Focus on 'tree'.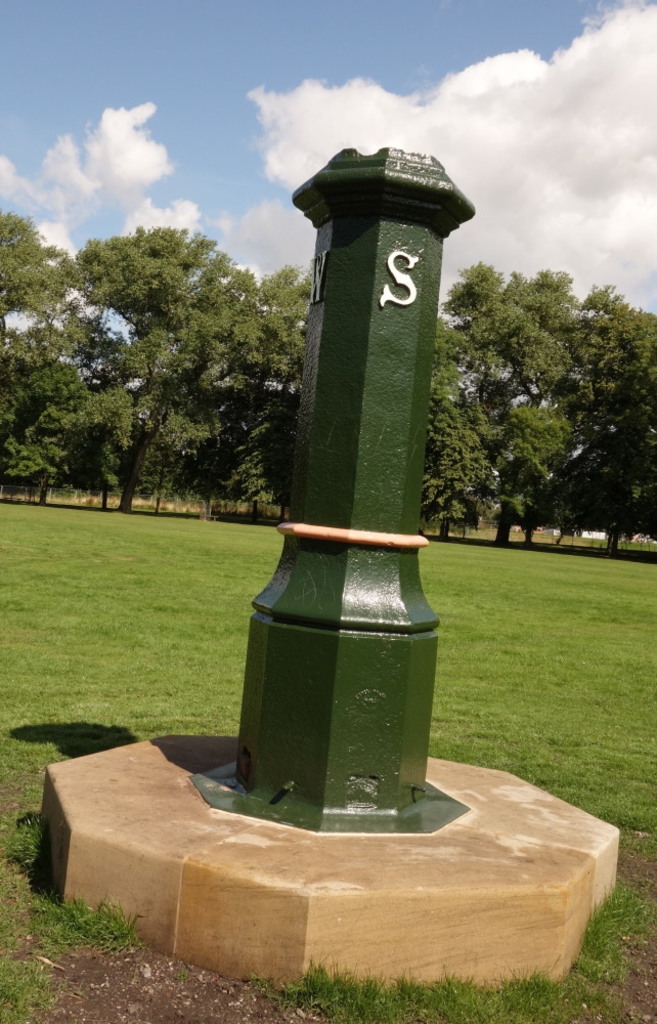
Focused at (415, 310, 491, 528).
